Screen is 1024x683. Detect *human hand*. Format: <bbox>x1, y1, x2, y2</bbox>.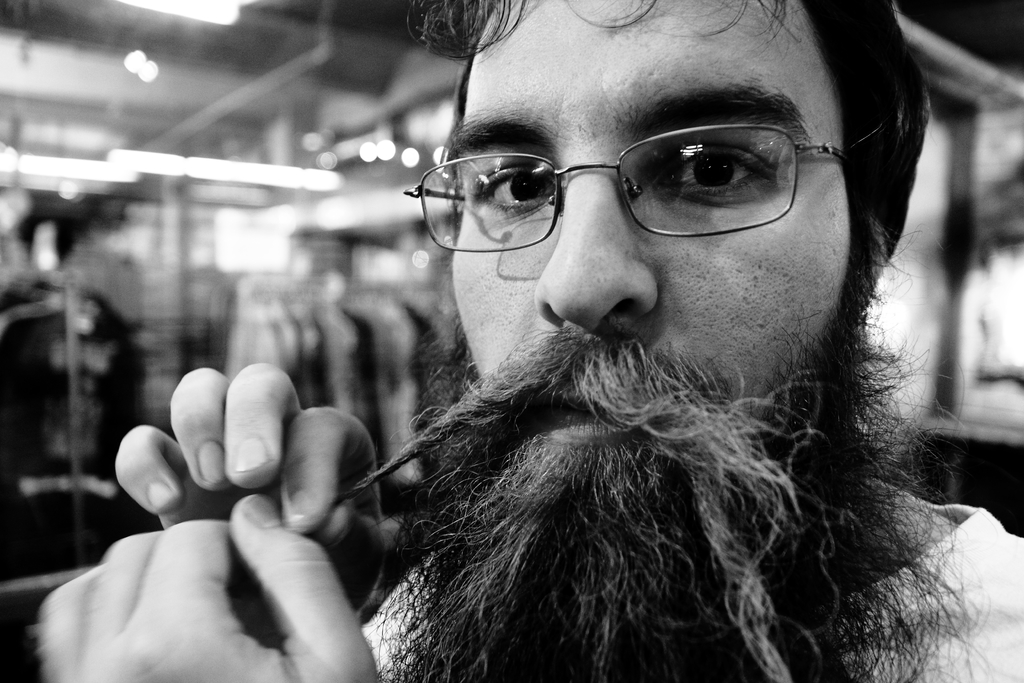
<bbox>31, 491, 376, 682</bbox>.
